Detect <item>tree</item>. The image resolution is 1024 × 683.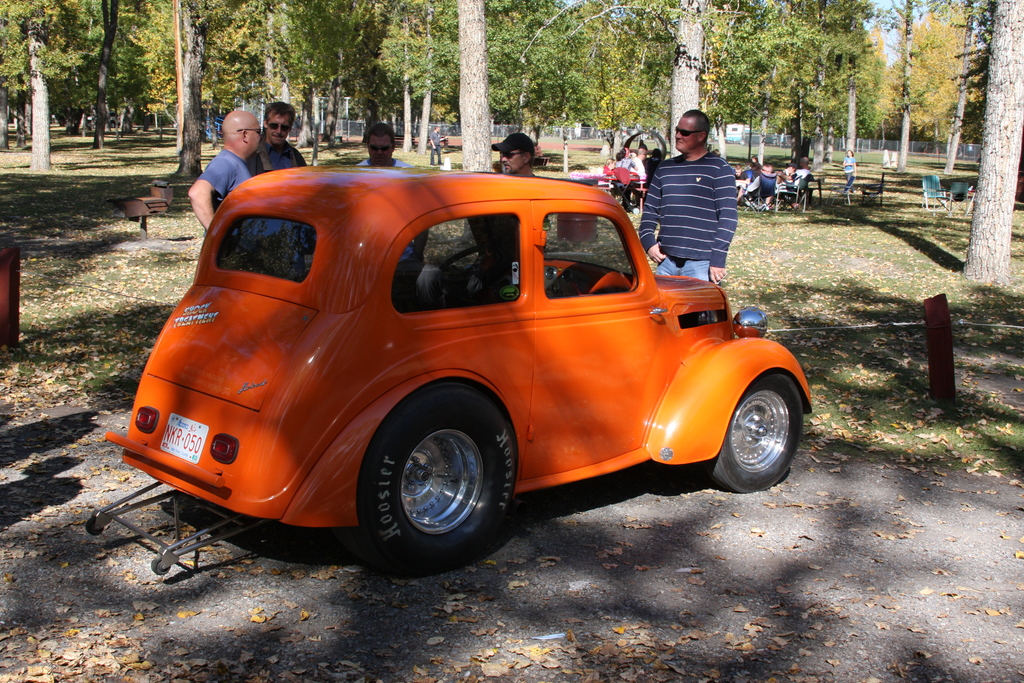
<box>959,0,1023,292</box>.
